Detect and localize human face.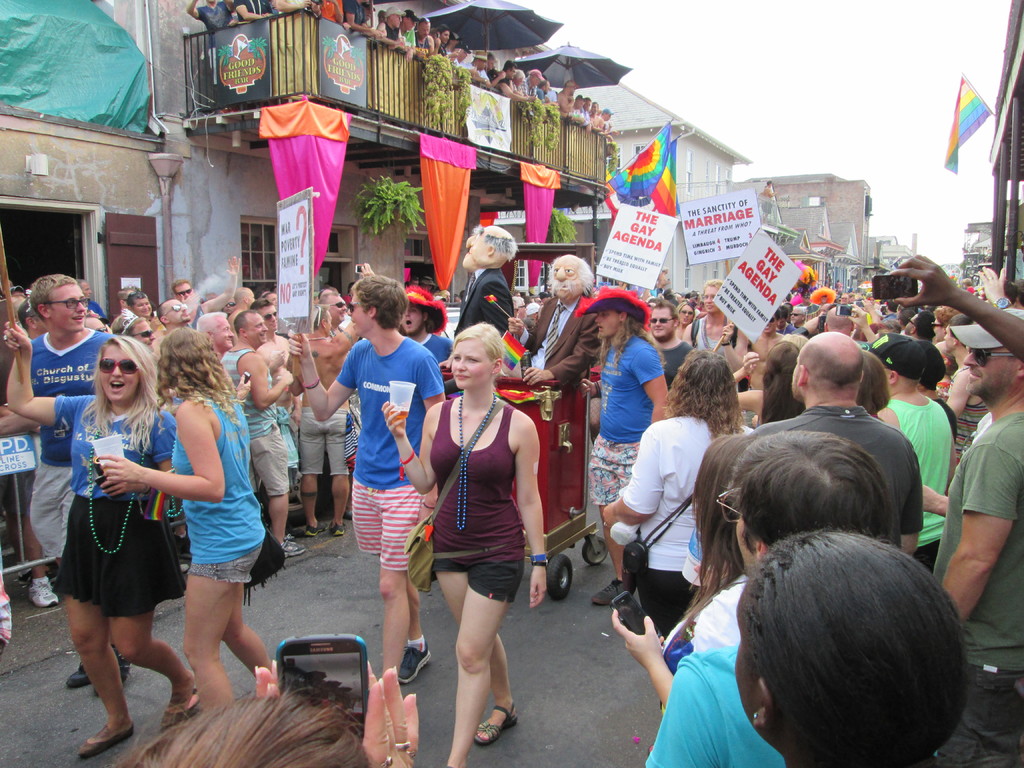
Localized at [326, 292, 344, 324].
